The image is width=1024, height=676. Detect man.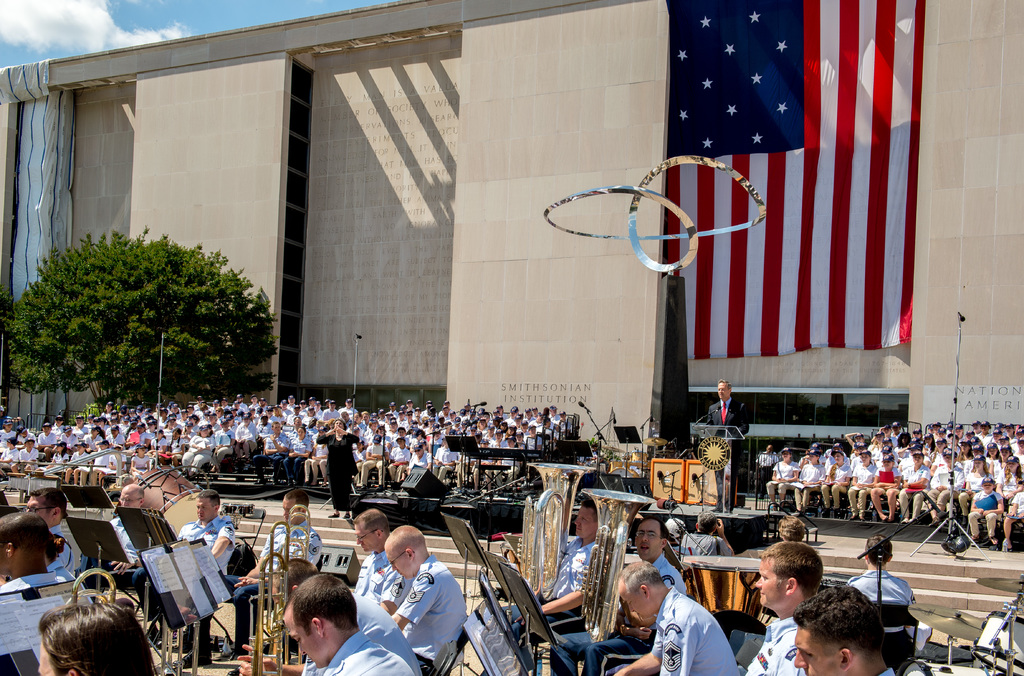
Detection: 773:515:804:536.
